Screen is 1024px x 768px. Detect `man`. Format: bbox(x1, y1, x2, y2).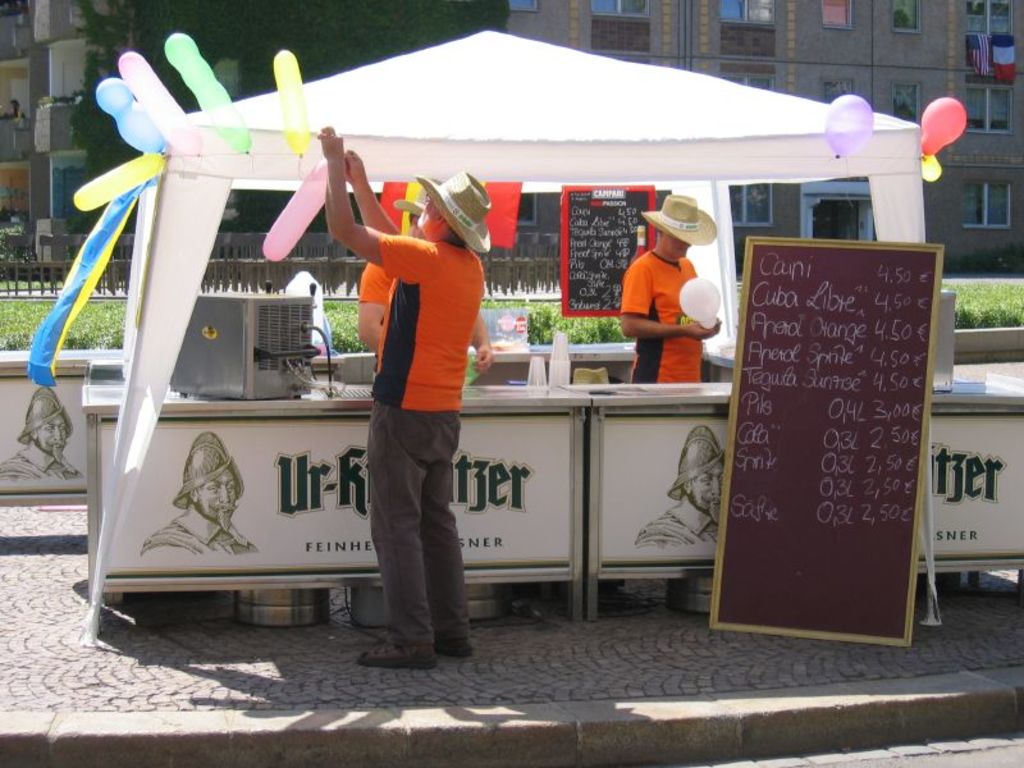
bbox(622, 193, 724, 383).
